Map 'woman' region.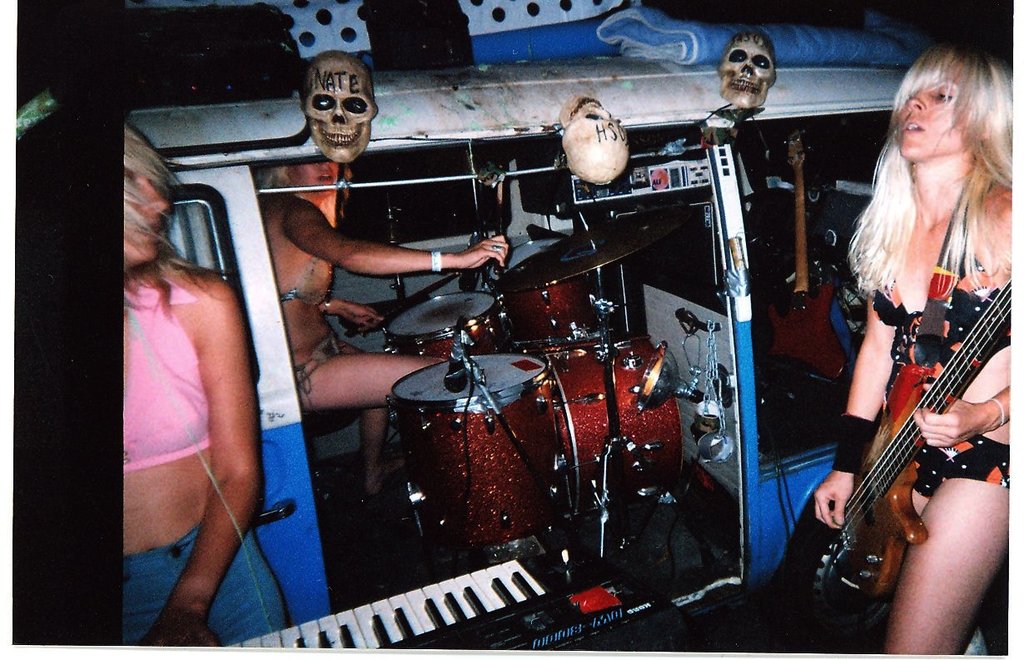
Mapped to BBox(258, 156, 504, 495).
